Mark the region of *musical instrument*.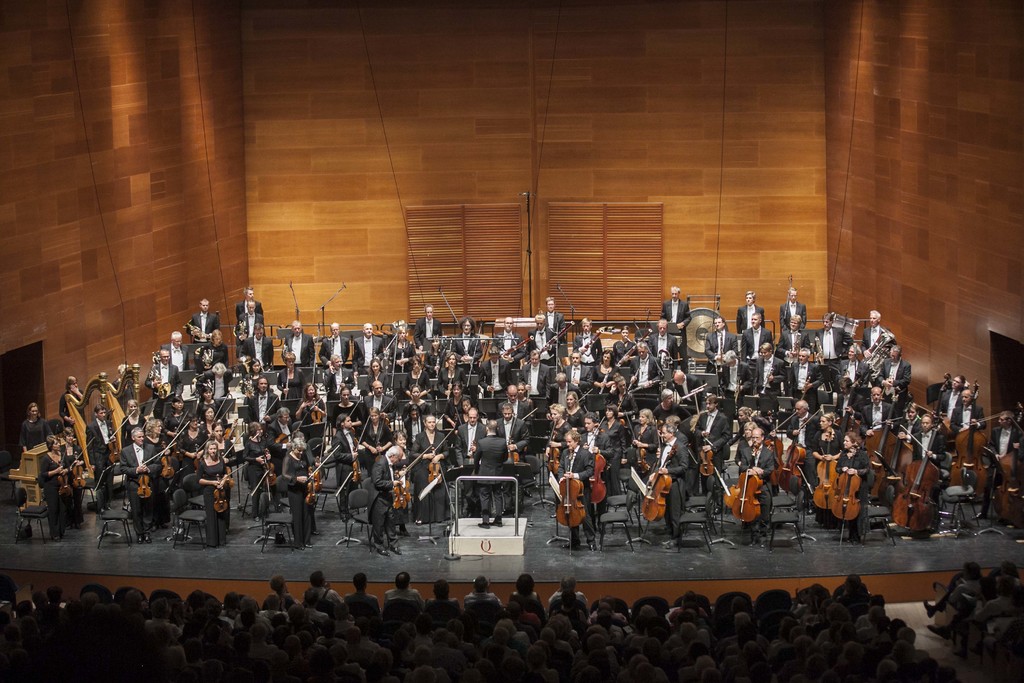
Region: detection(370, 417, 385, 466).
